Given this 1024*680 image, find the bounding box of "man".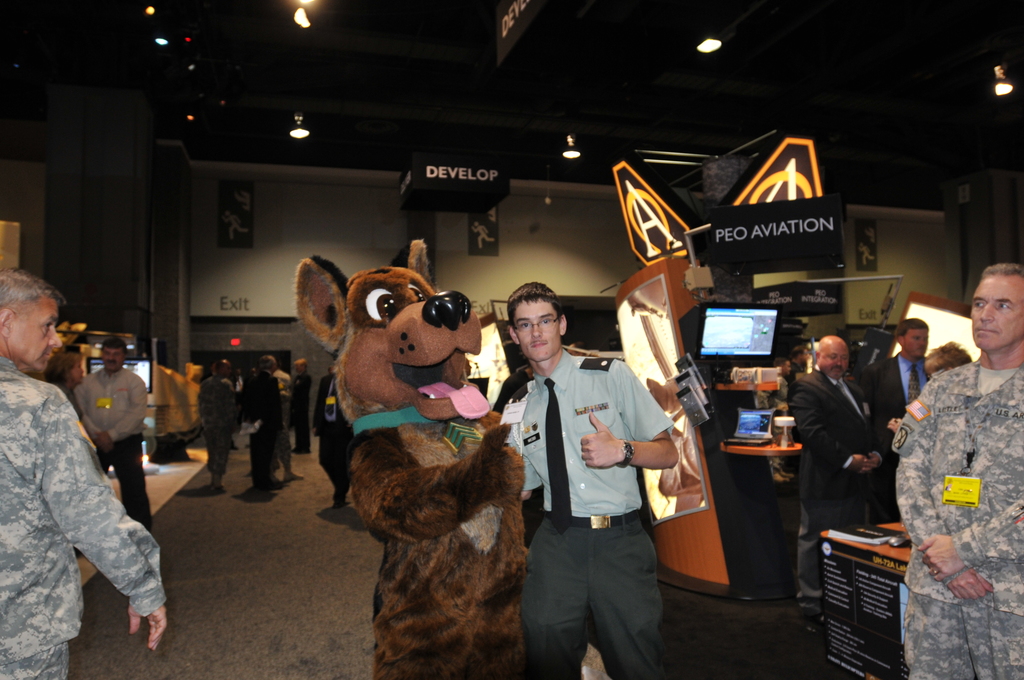
(0,266,169,679).
